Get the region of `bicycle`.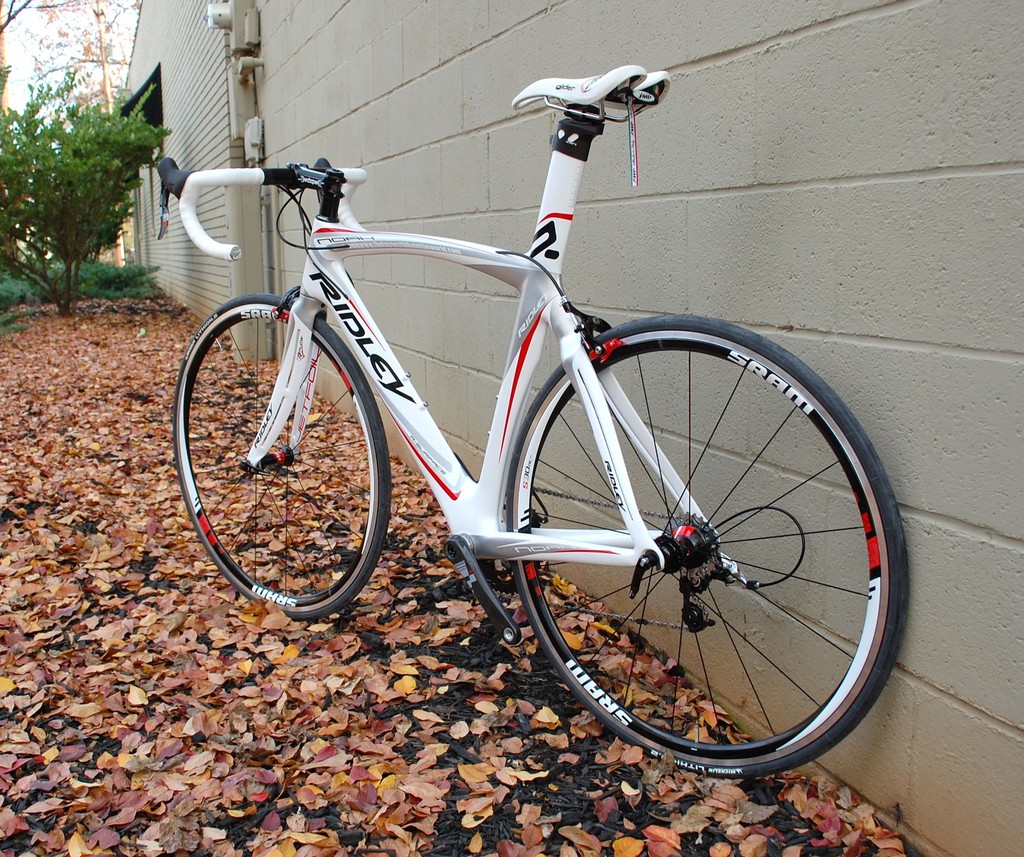
pyautogui.locateOnScreen(142, 49, 919, 799).
